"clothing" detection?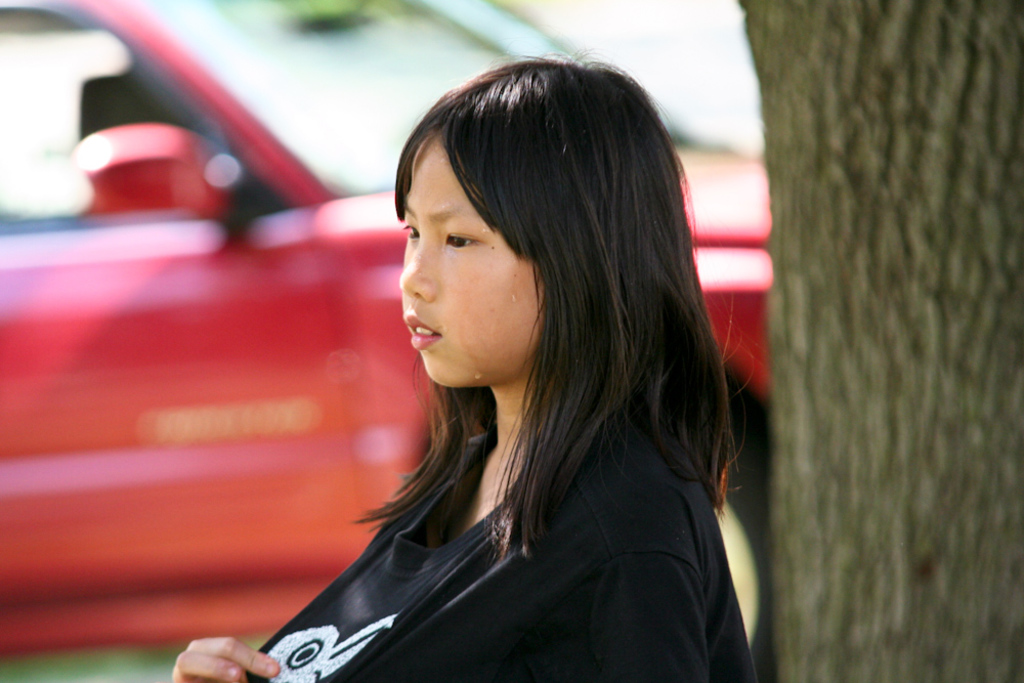
l=224, t=284, r=769, b=668
